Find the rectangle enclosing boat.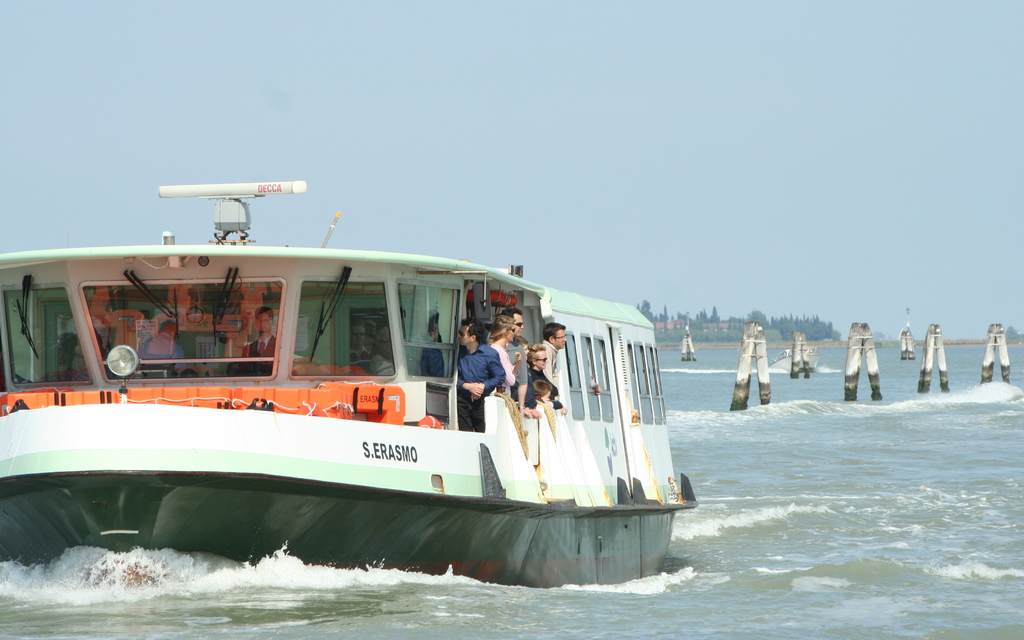
(0, 170, 703, 601).
